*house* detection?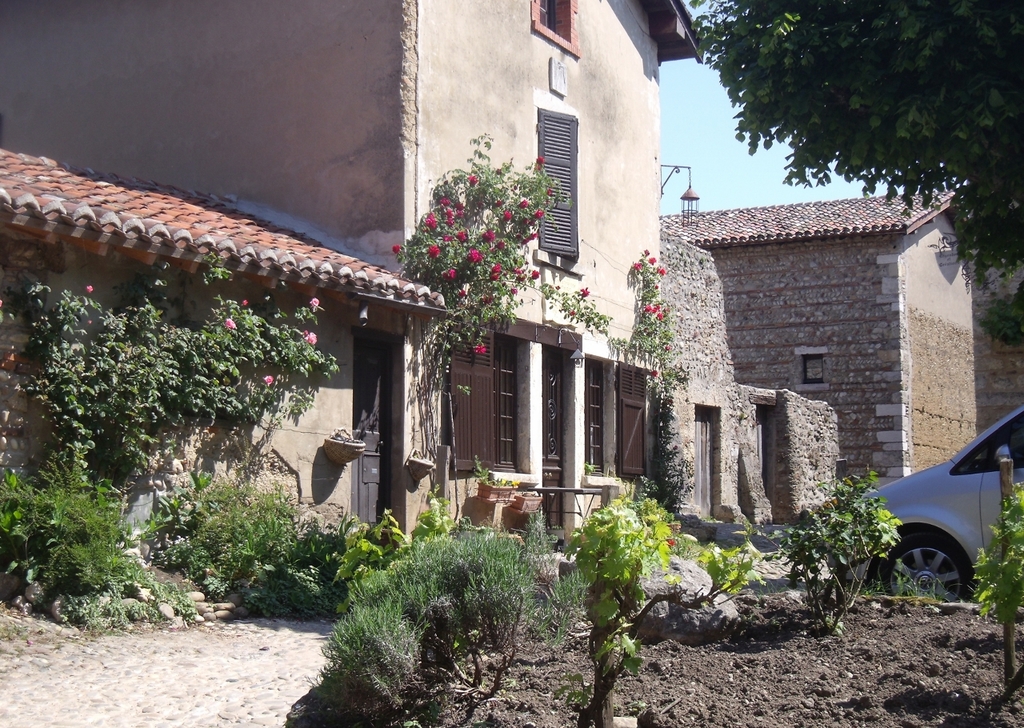
(658,185,1023,513)
